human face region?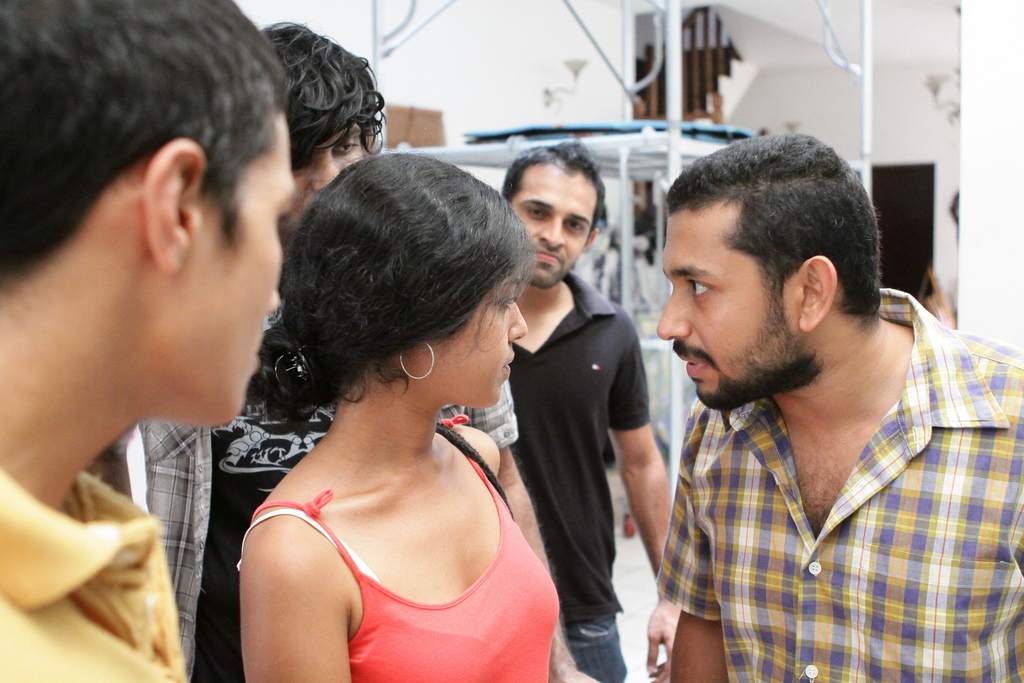
[left=435, top=272, right=530, bottom=406]
